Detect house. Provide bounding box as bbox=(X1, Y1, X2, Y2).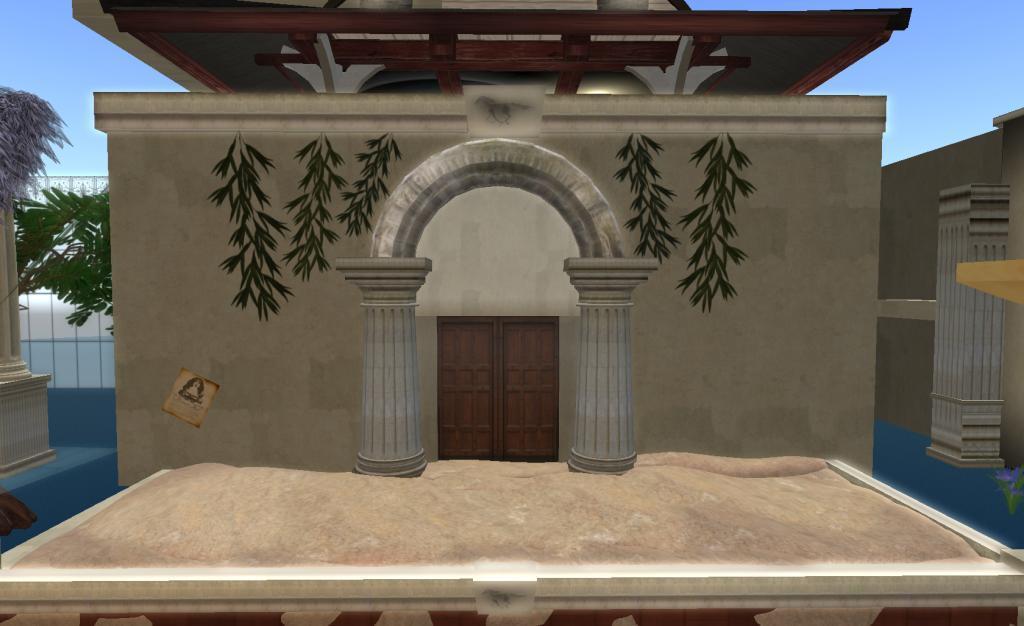
bbox=(0, 0, 1023, 625).
